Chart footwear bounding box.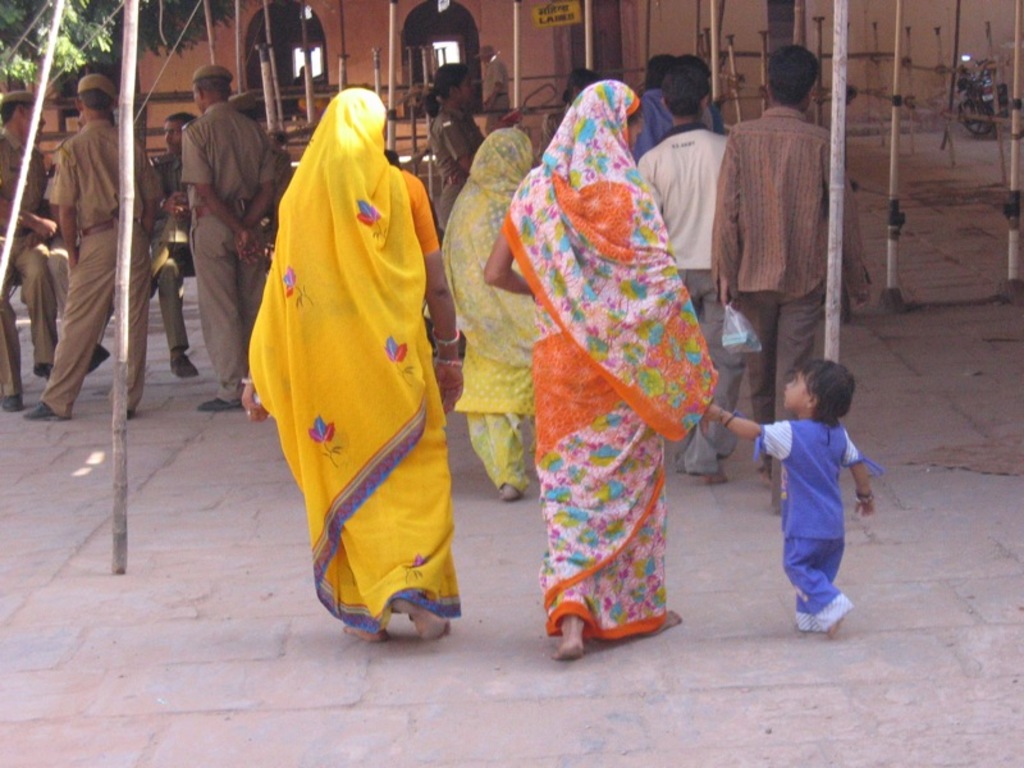
Charted: box(200, 399, 241, 408).
